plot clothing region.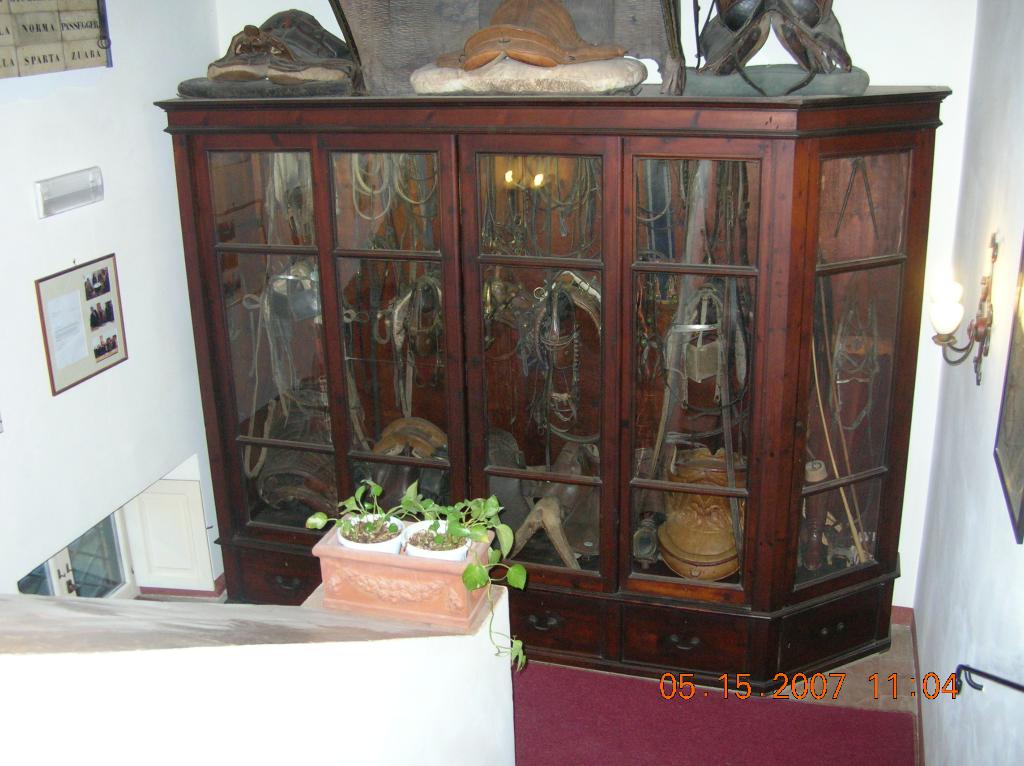
Plotted at 87:283:97:300.
